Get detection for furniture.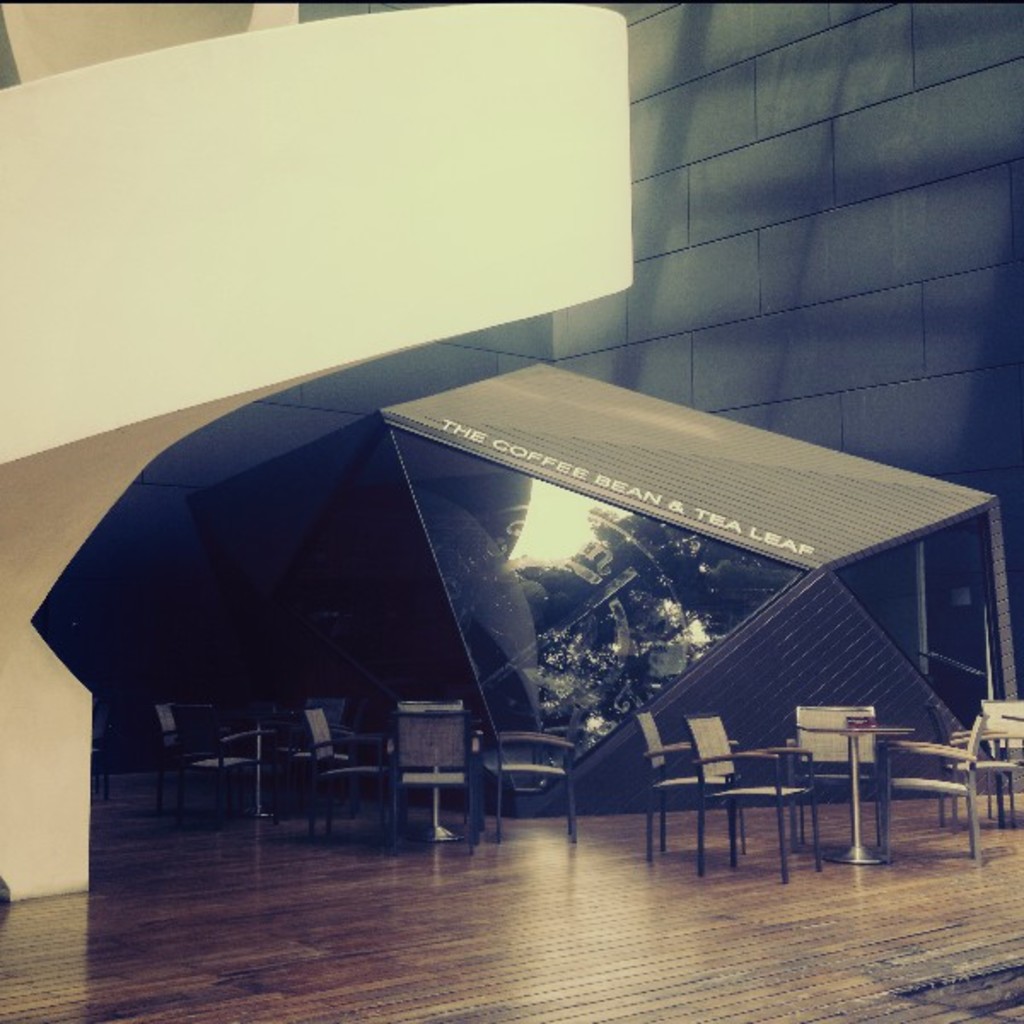
Detection: <region>930, 695, 1022, 831</region>.
